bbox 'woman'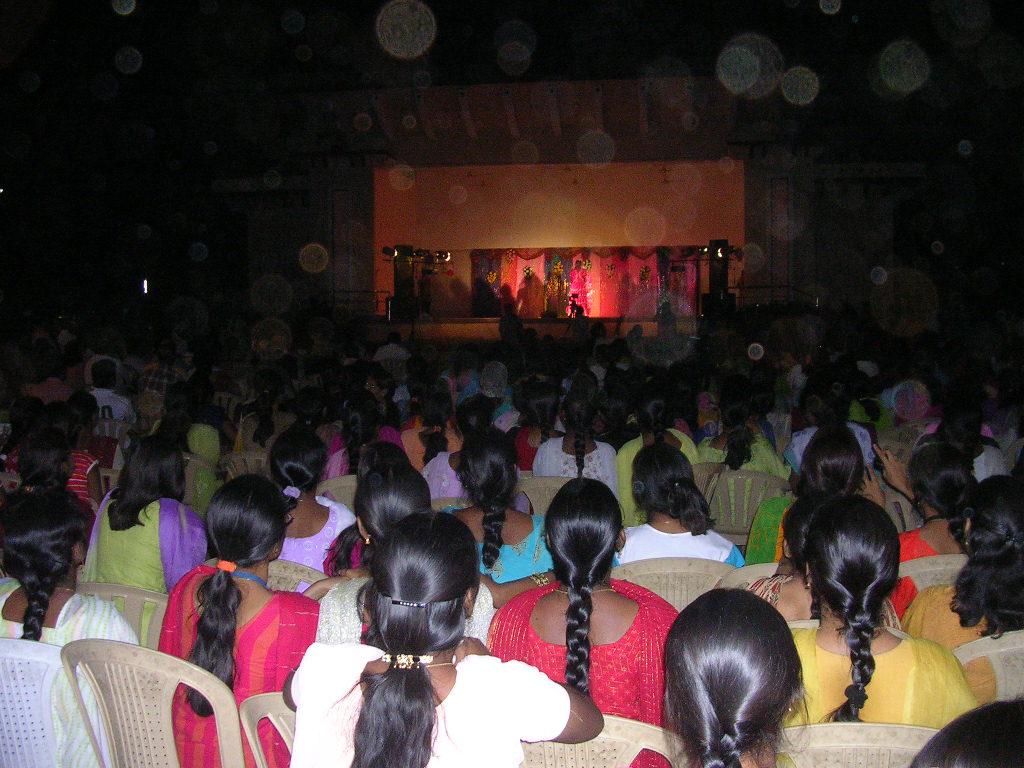
crop(399, 380, 466, 460)
